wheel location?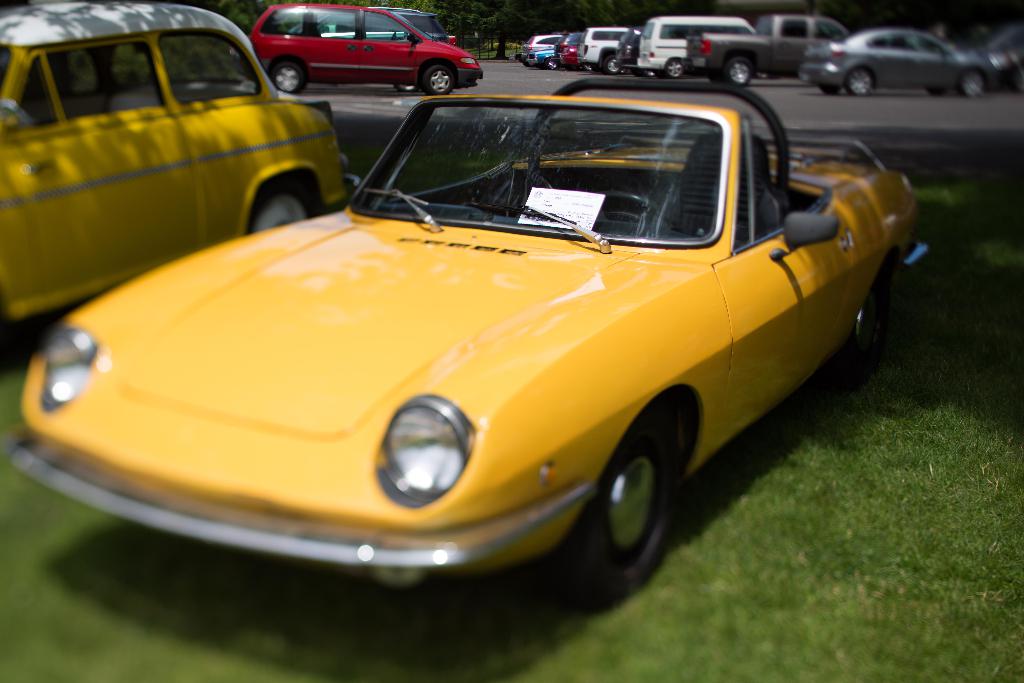
bbox=[957, 70, 986, 94]
